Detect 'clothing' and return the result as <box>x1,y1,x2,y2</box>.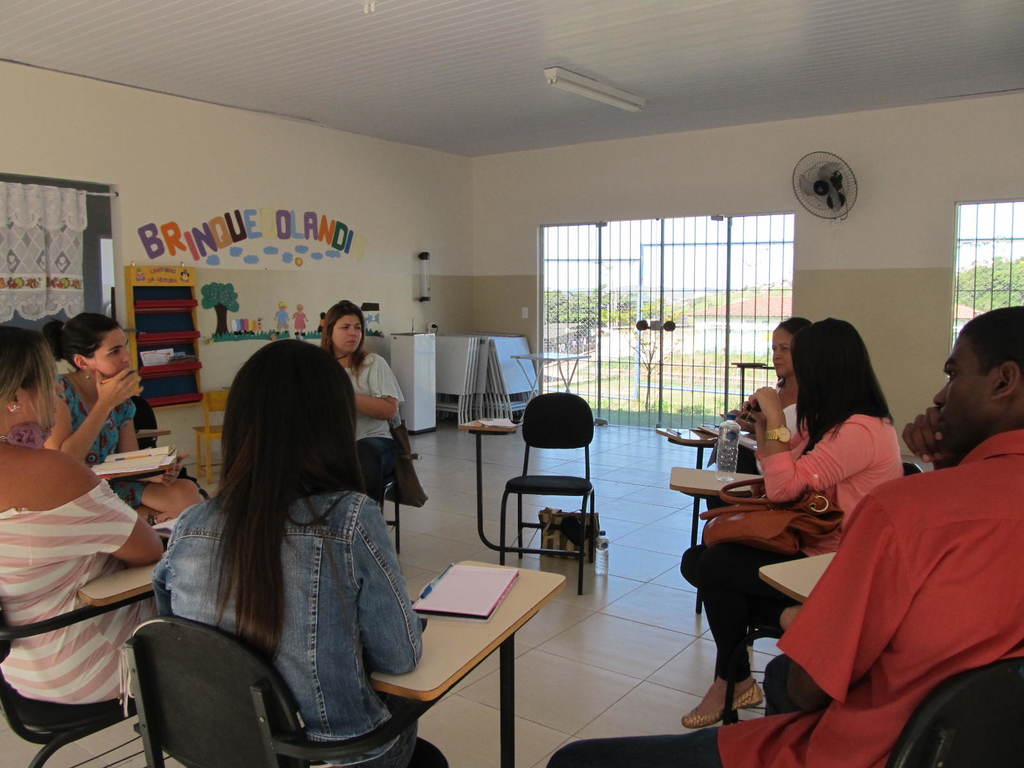
<box>548,435,1022,767</box>.
